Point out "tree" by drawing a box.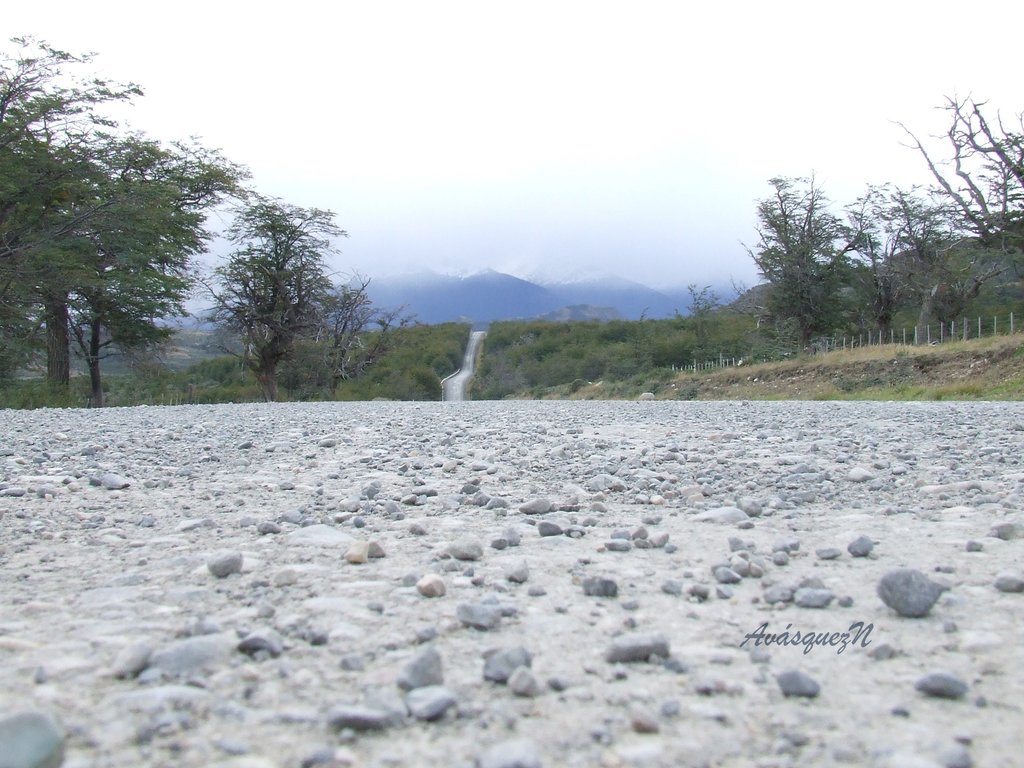
Rect(56, 129, 265, 415).
